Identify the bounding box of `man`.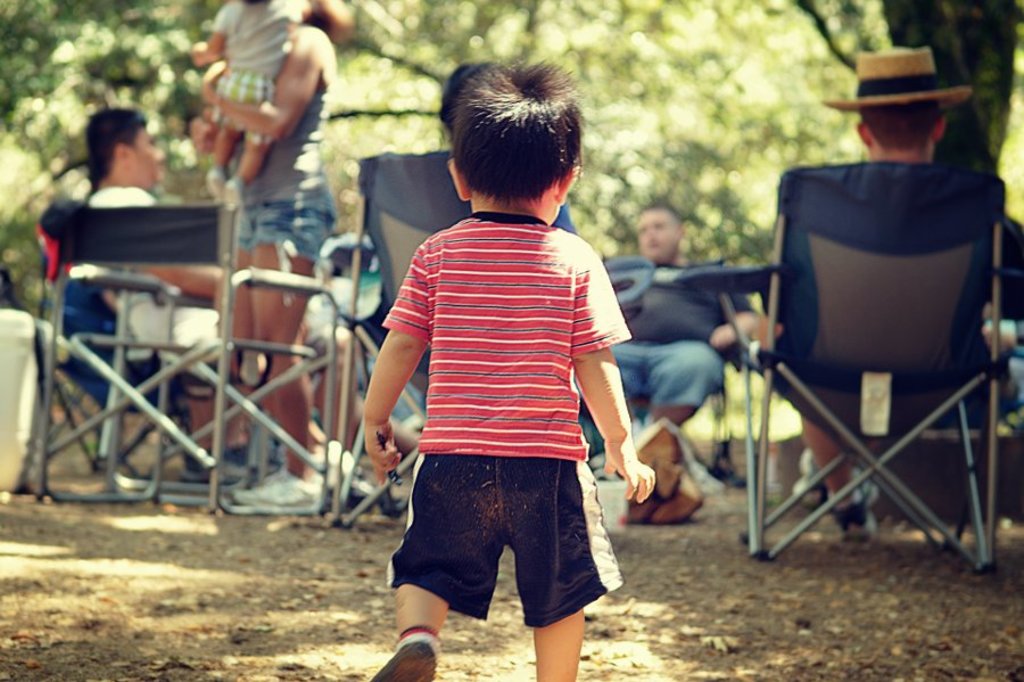
(x1=81, y1=104, x2=341, y2=491).
